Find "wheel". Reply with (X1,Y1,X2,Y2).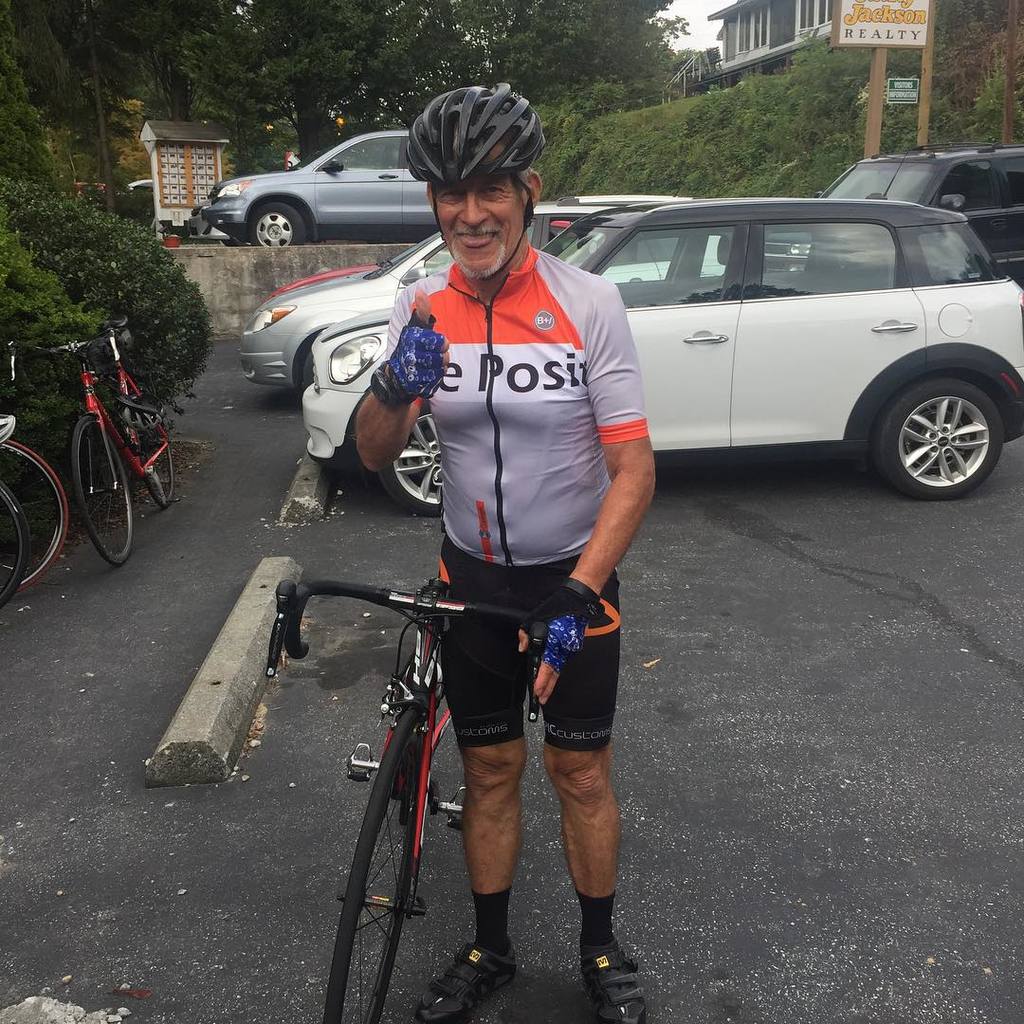
(0,435,73,591).
